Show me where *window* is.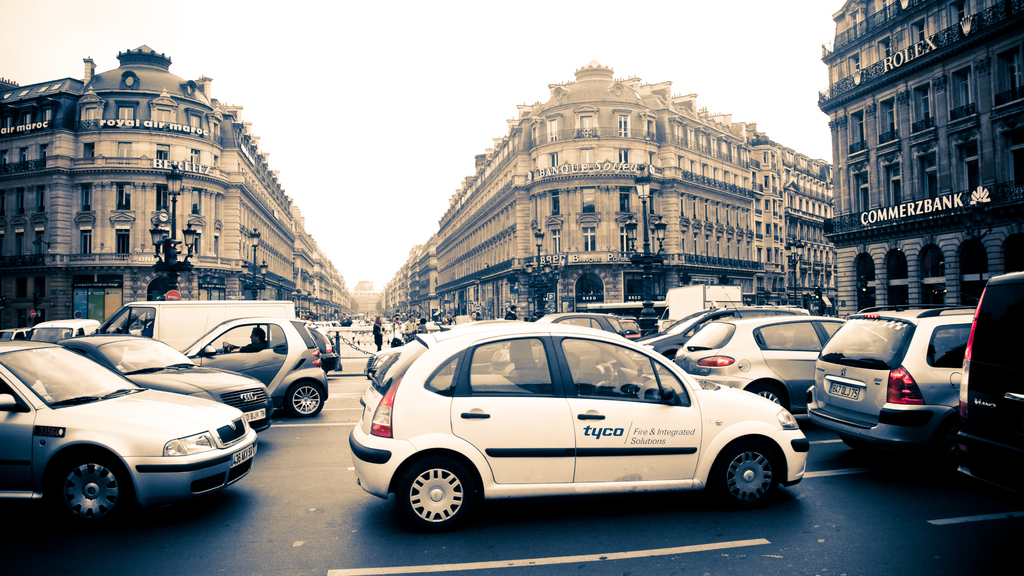
*window* is at Rect(621, 113, 627, 138).
